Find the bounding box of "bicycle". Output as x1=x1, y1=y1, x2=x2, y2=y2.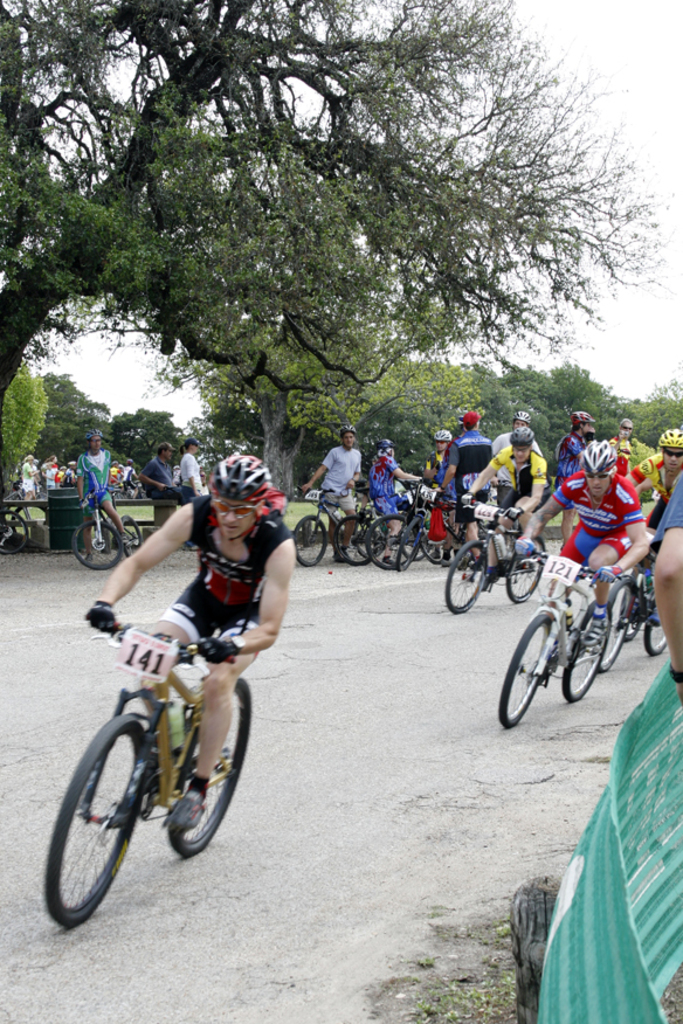
x1=0, y1=505, x2=28, y2=555.
